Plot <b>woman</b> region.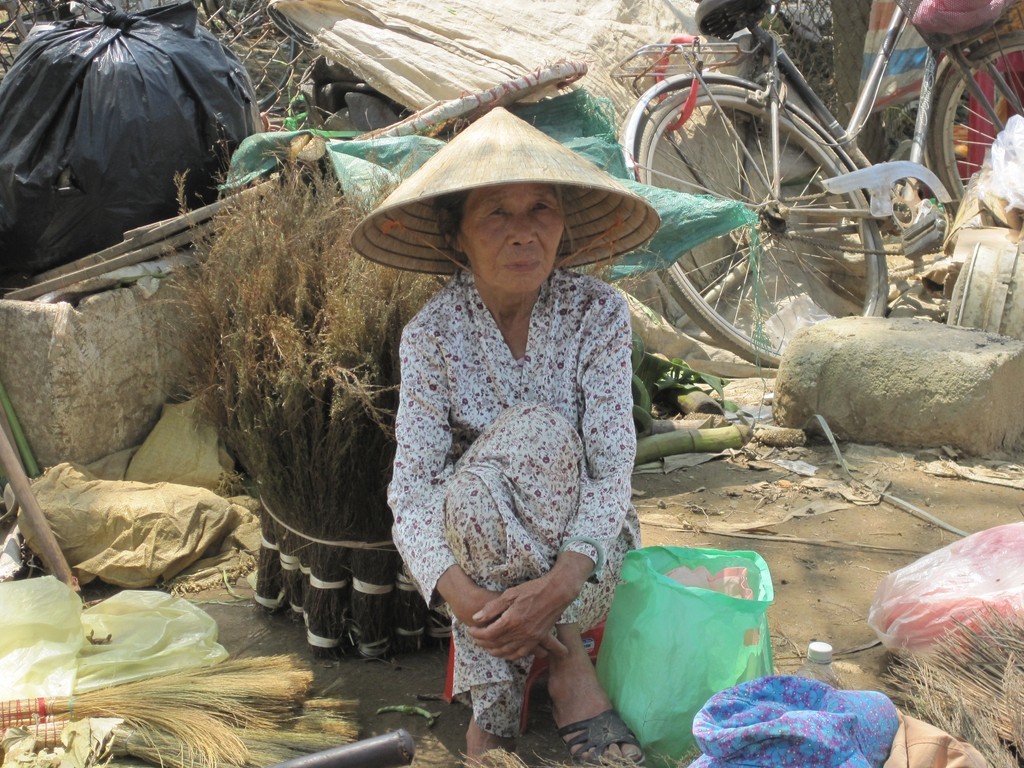
Plotted at [336,139,674,733].
